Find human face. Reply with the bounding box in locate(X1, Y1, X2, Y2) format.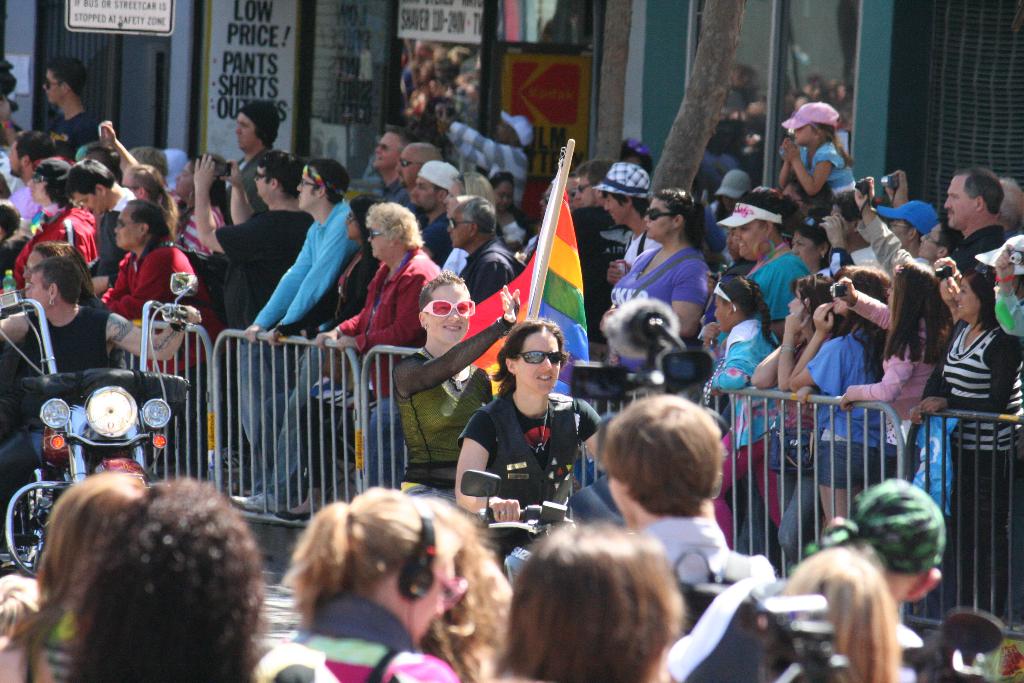
locate(22, 250, 45, 281).
